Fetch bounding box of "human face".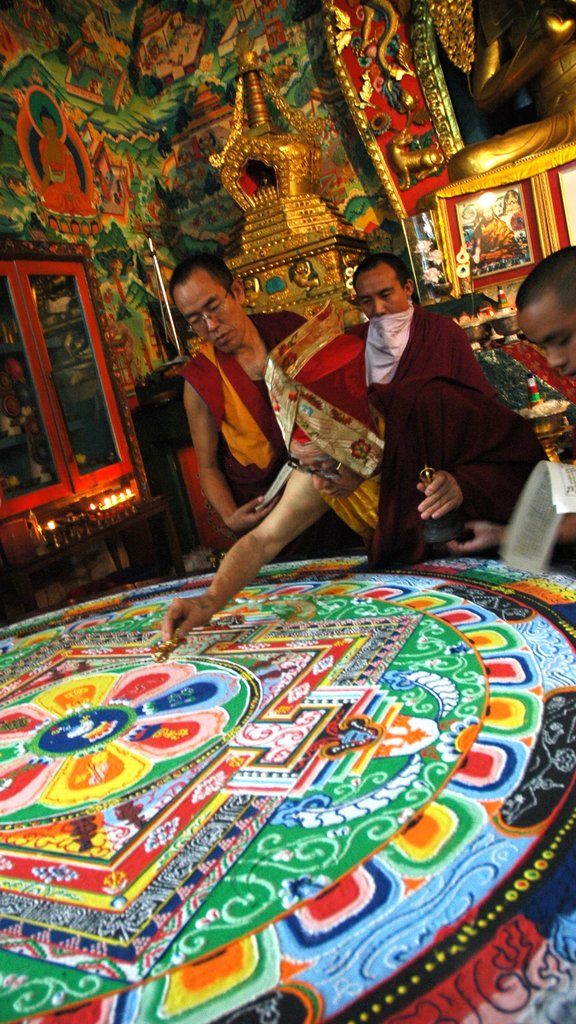
Bbox: bbox(177, 266, 236, 356).
